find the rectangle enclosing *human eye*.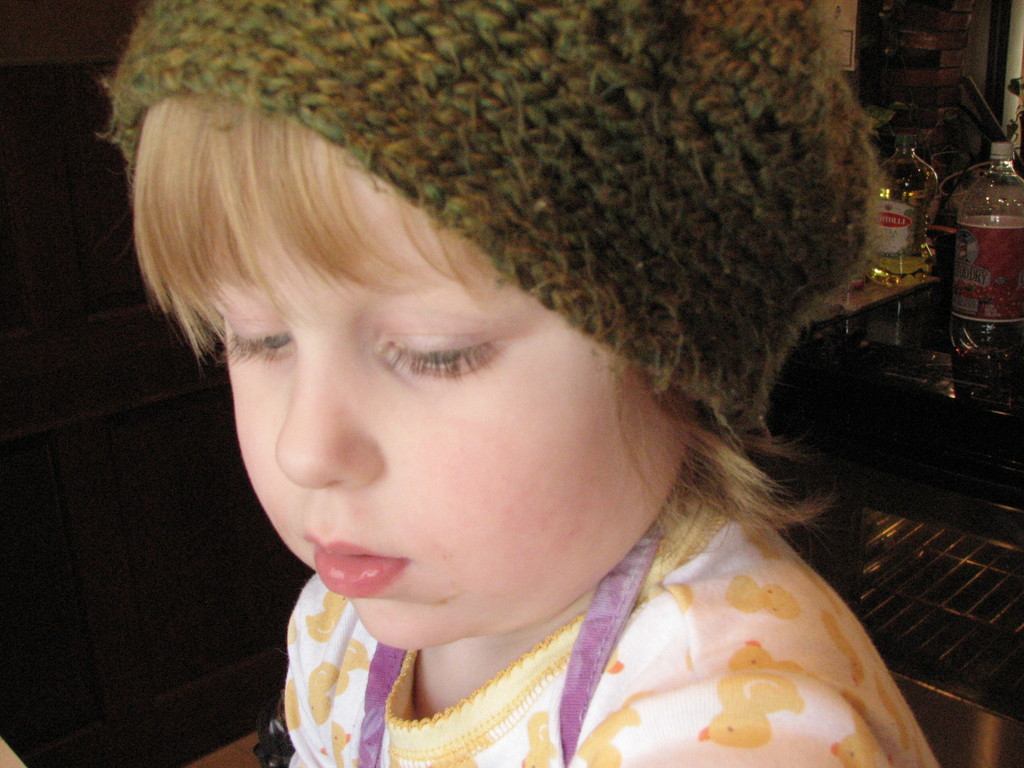
bbox=[376, 327, 502, 387].
